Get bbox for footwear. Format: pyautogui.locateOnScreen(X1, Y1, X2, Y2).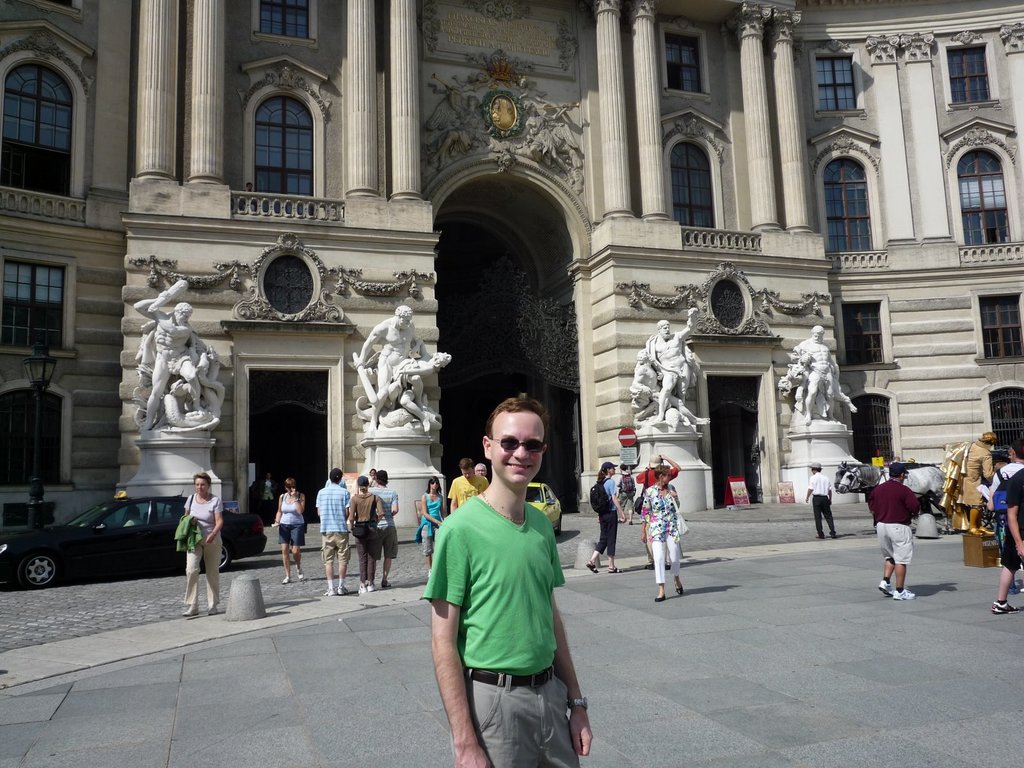
pyautogui.locateOnScreen(208, 604, 218, 616).
